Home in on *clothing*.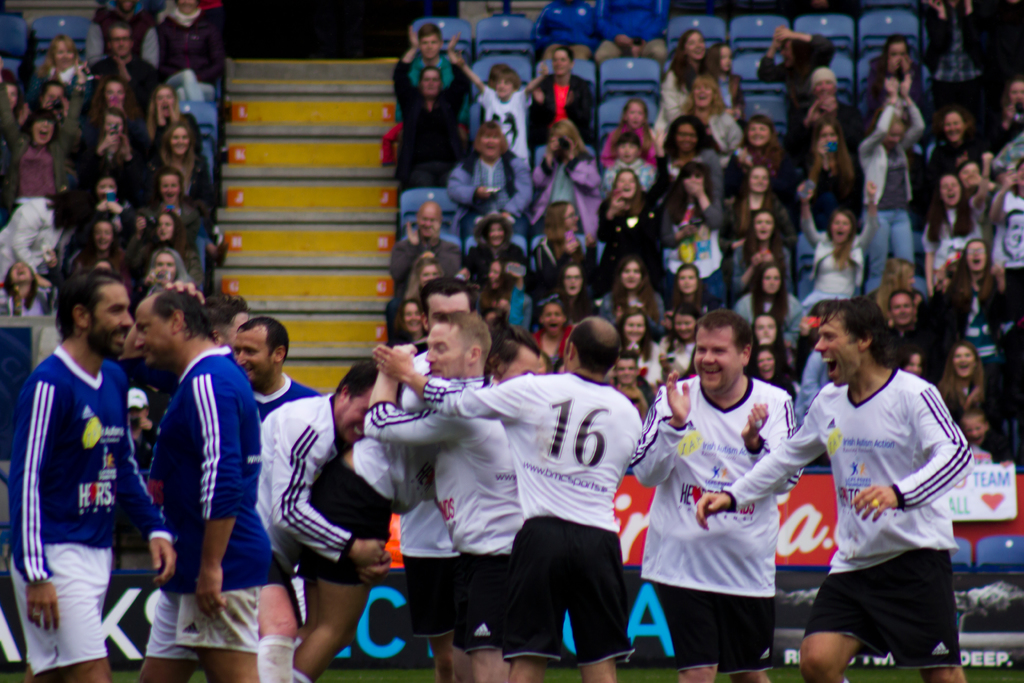
Homed in at region(134, 337, 273, 659).
